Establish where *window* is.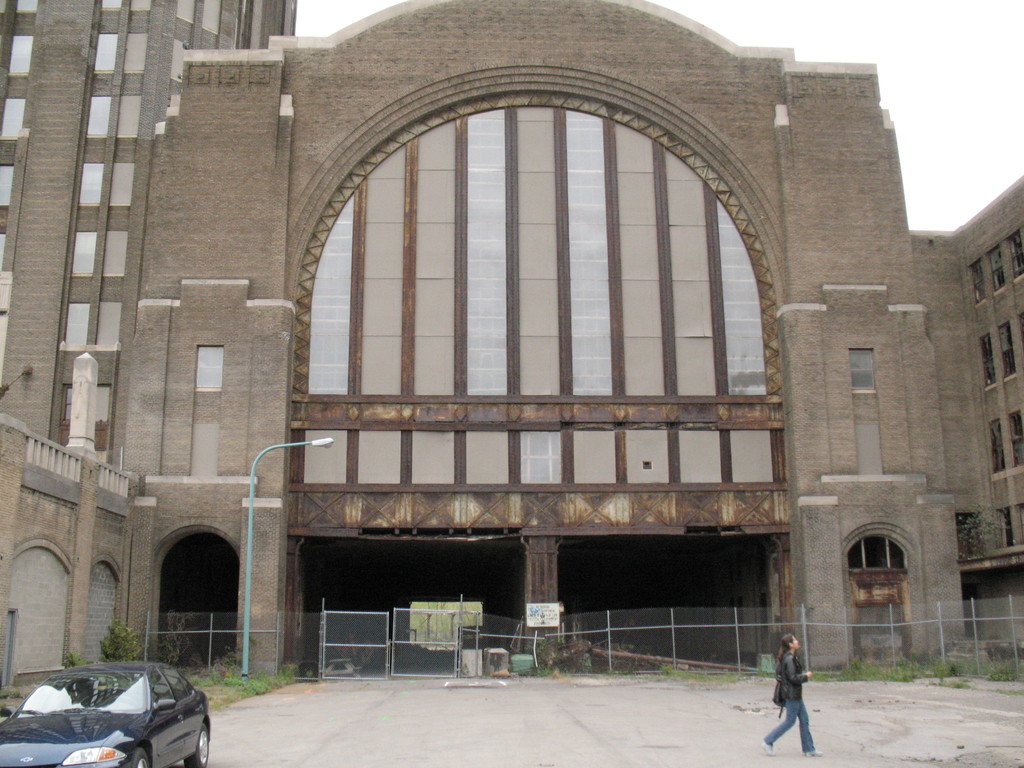
Established at select_region(95, 383, 112, 422).
